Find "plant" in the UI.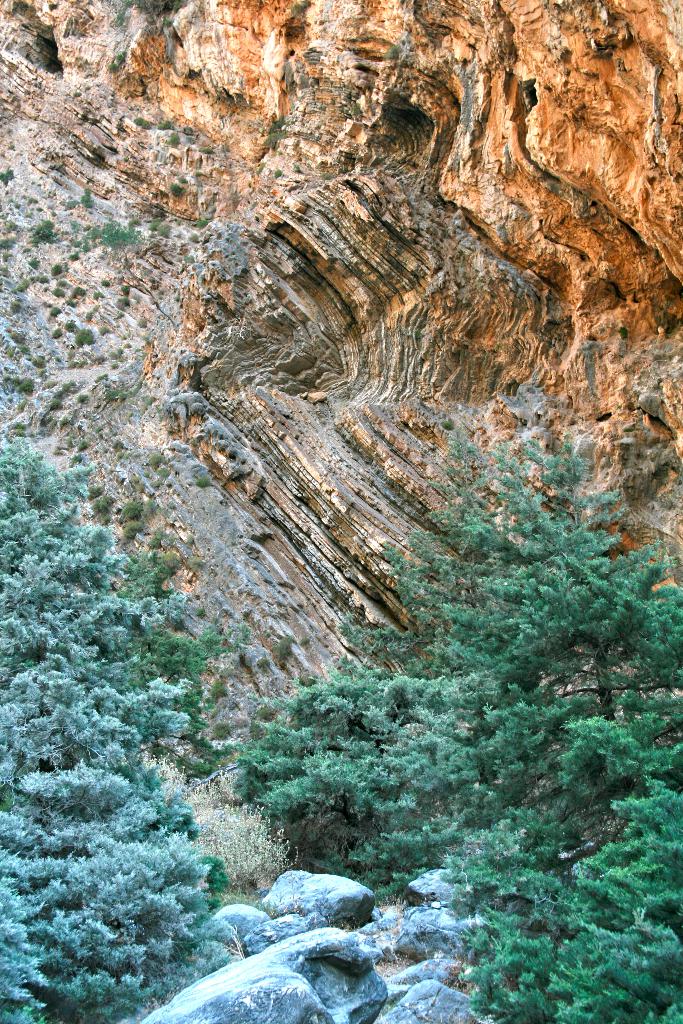
UI element at crop(0, 170, 12, 187).
